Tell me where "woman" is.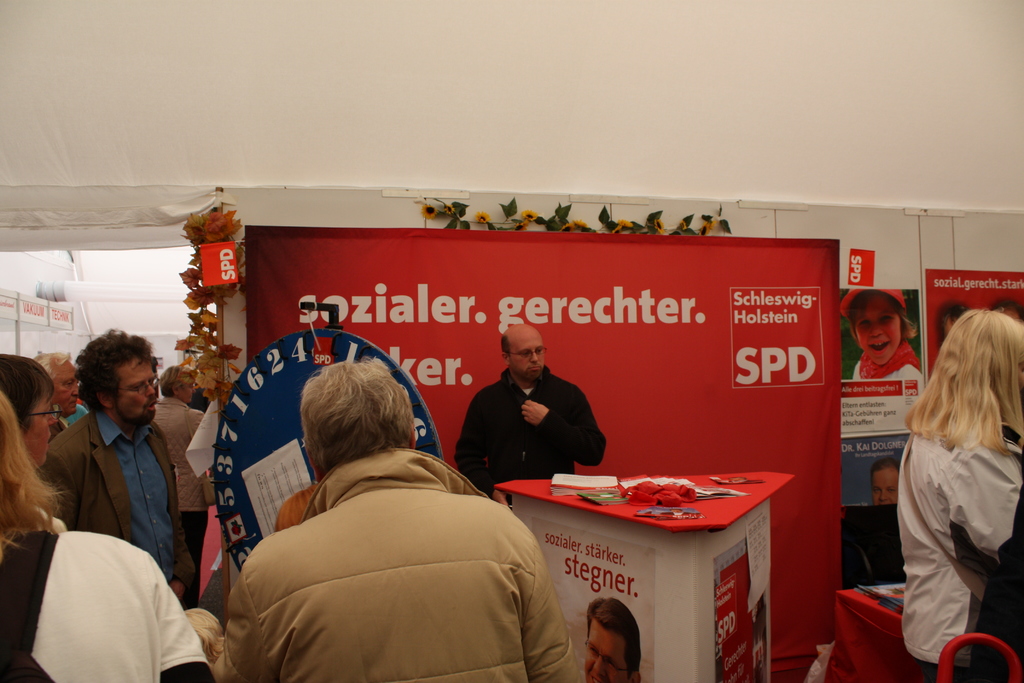
"woman" is at 0/385/213/682.
